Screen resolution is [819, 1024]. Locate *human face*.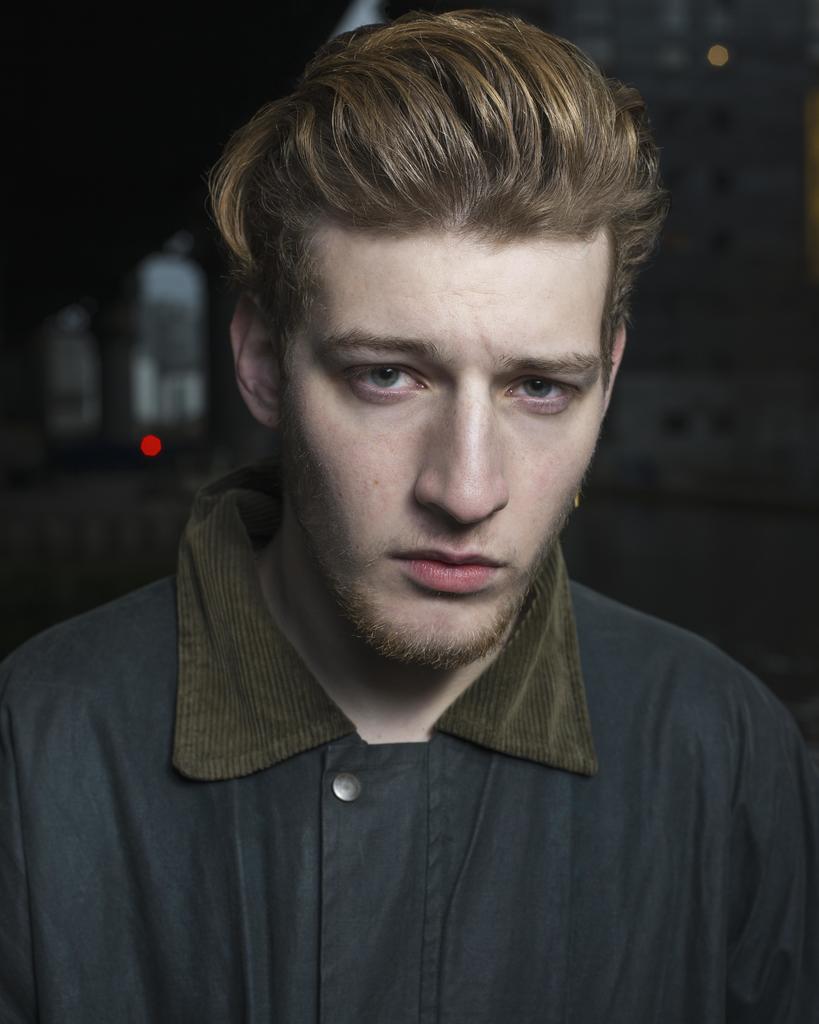
[left=276, top=236, right=603, bottom=673].
